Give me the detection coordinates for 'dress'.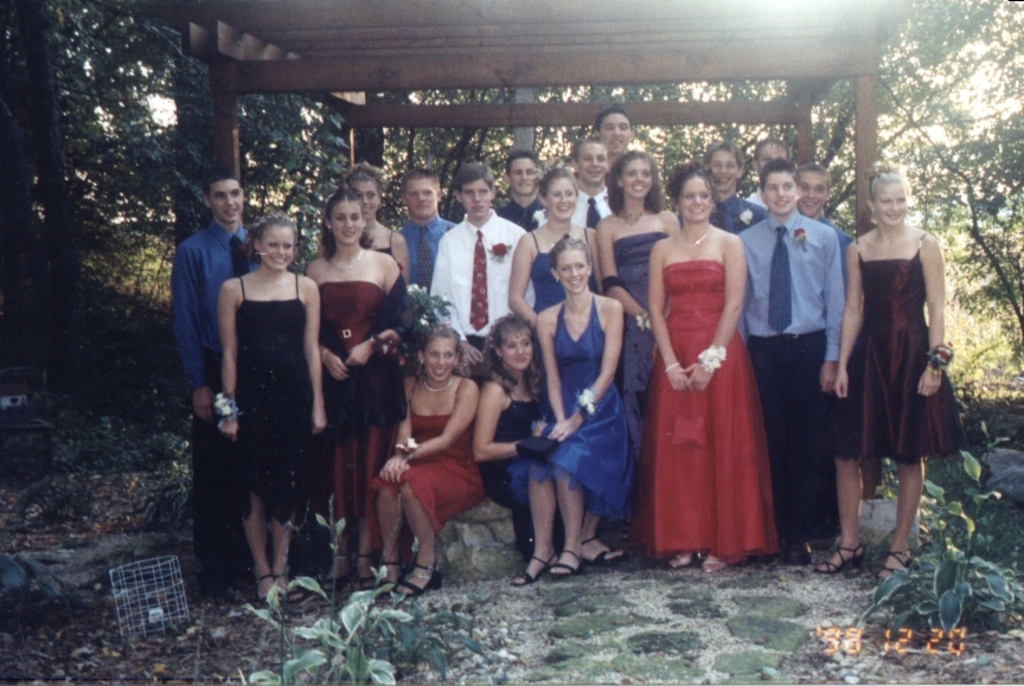
BBox(308, 281, 386, 525).
